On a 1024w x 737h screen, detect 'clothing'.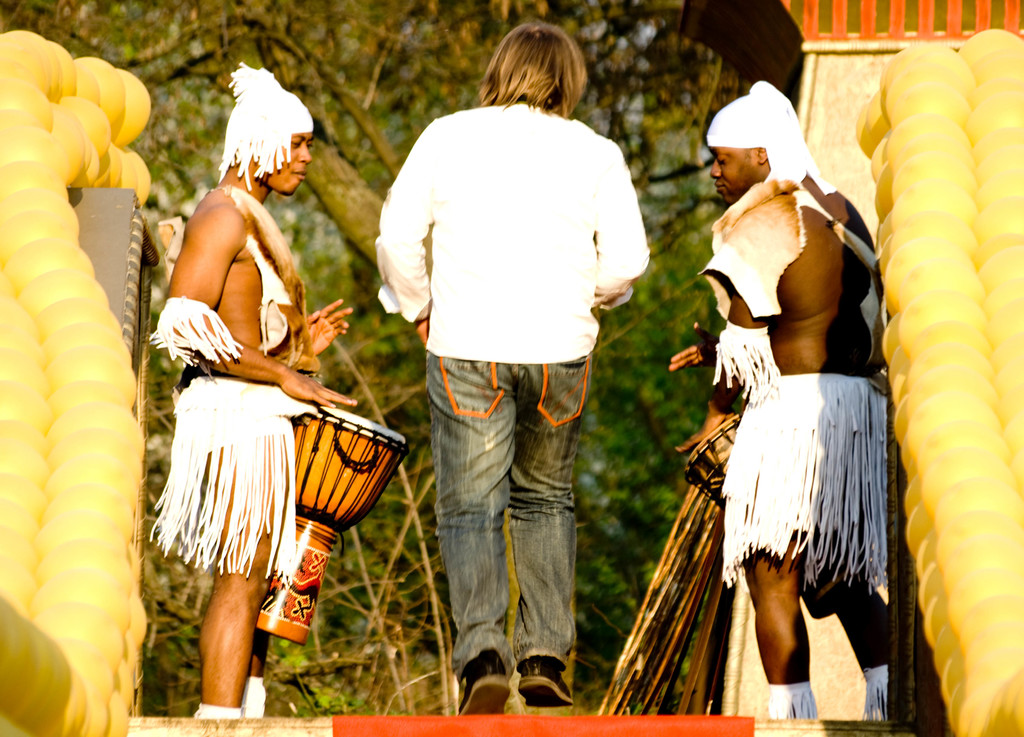
rect(373, 97, 650, 661).
